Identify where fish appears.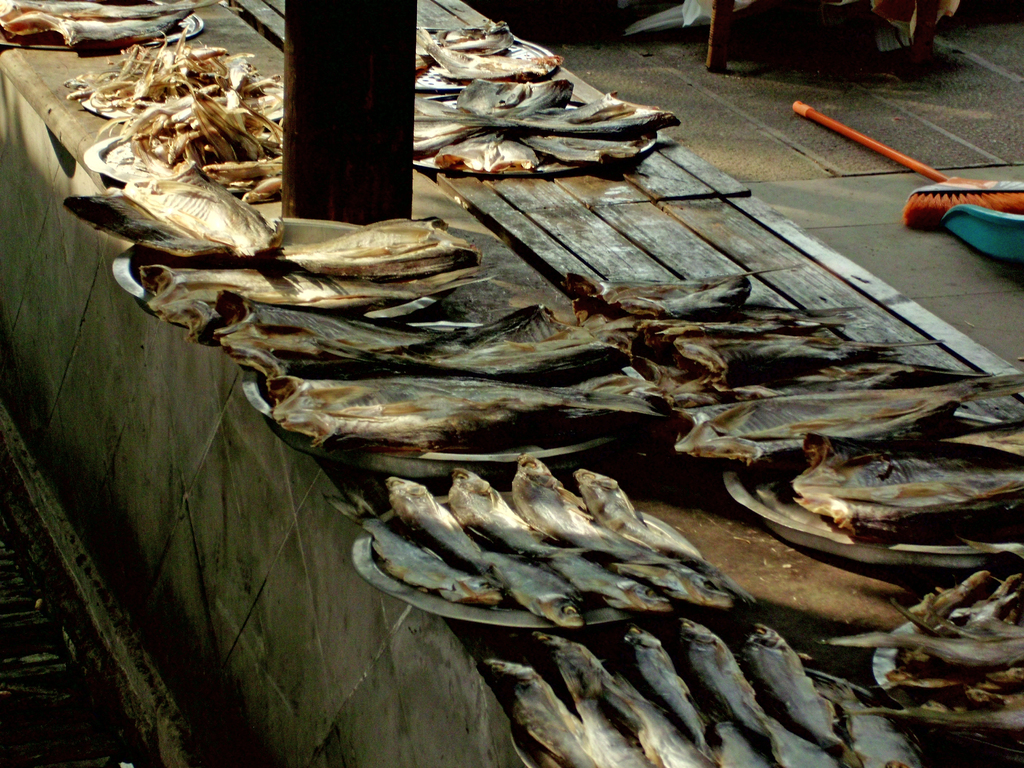
Appears at detection(508, 450, 731, 604).
